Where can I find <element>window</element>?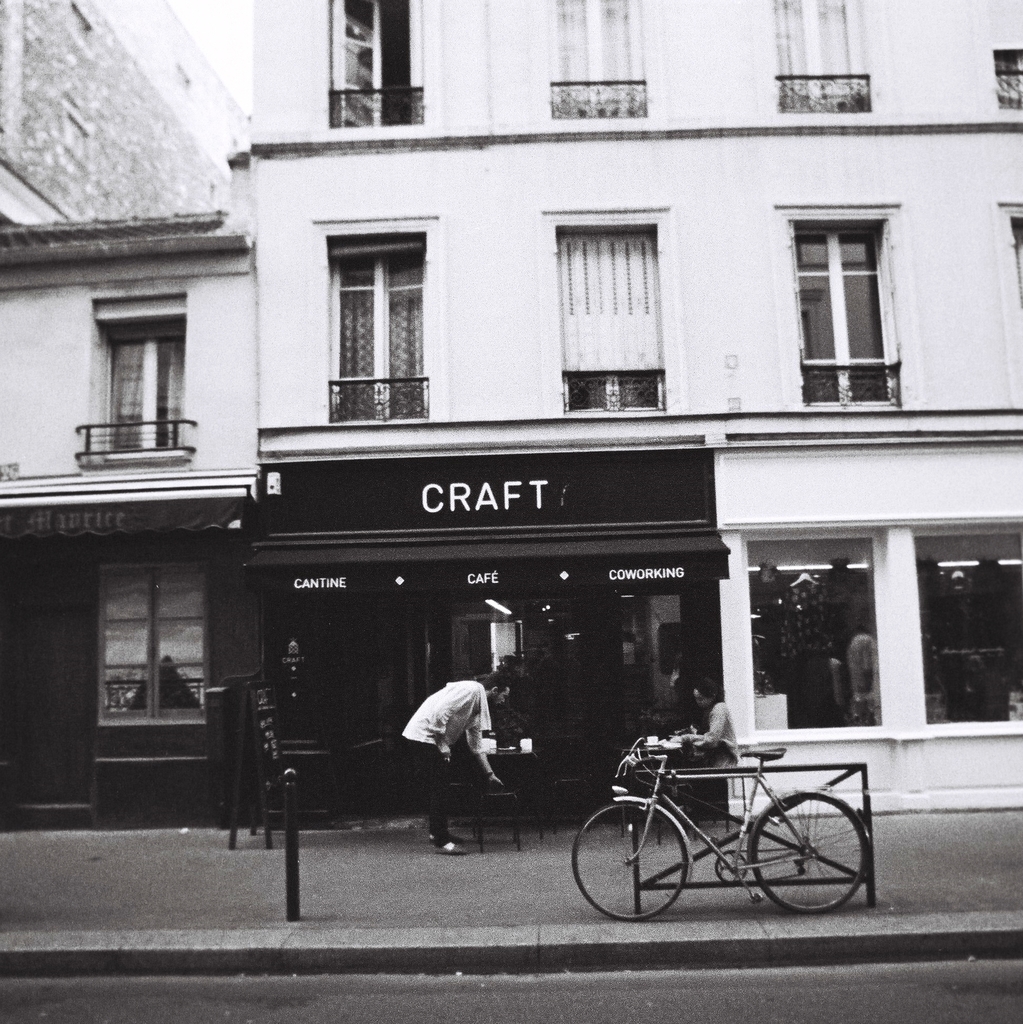
You can find it at (783,177,922,408).
